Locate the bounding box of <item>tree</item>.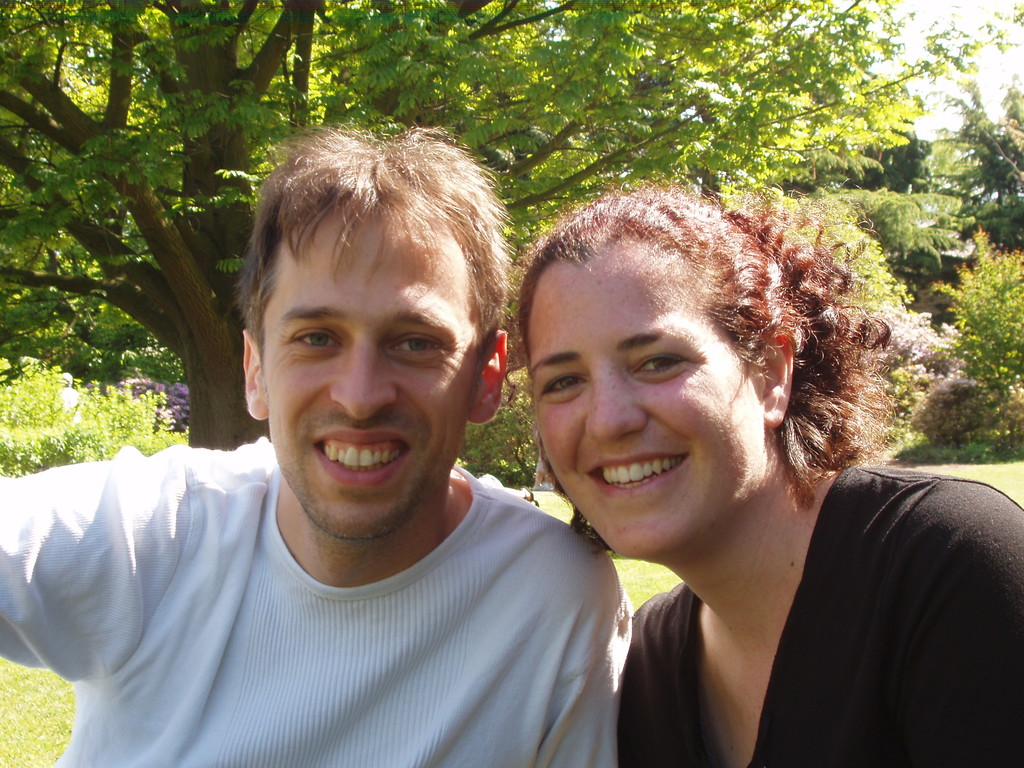
Bounding box: (left=814, top=103, right=956, bottom=296).
